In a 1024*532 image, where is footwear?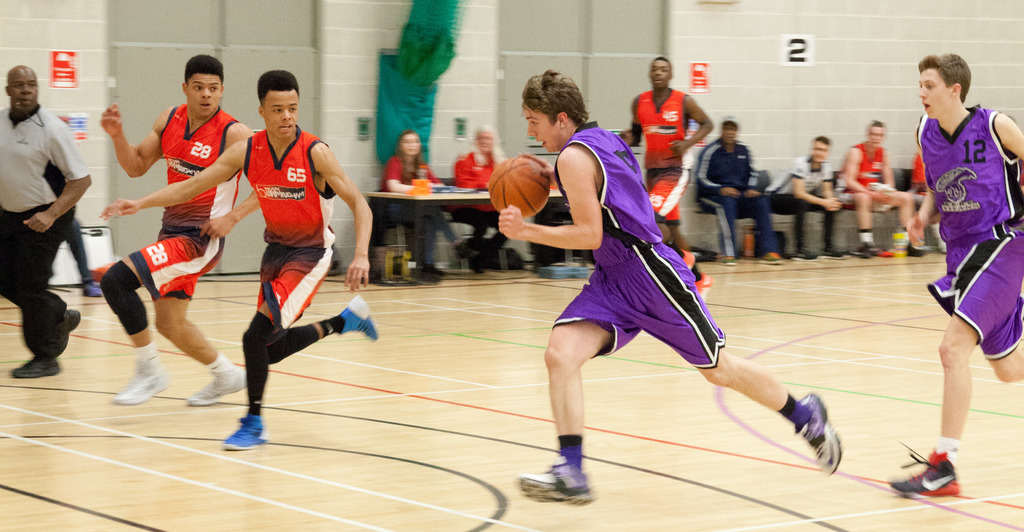
select_region(12, 355, 59, 375).
